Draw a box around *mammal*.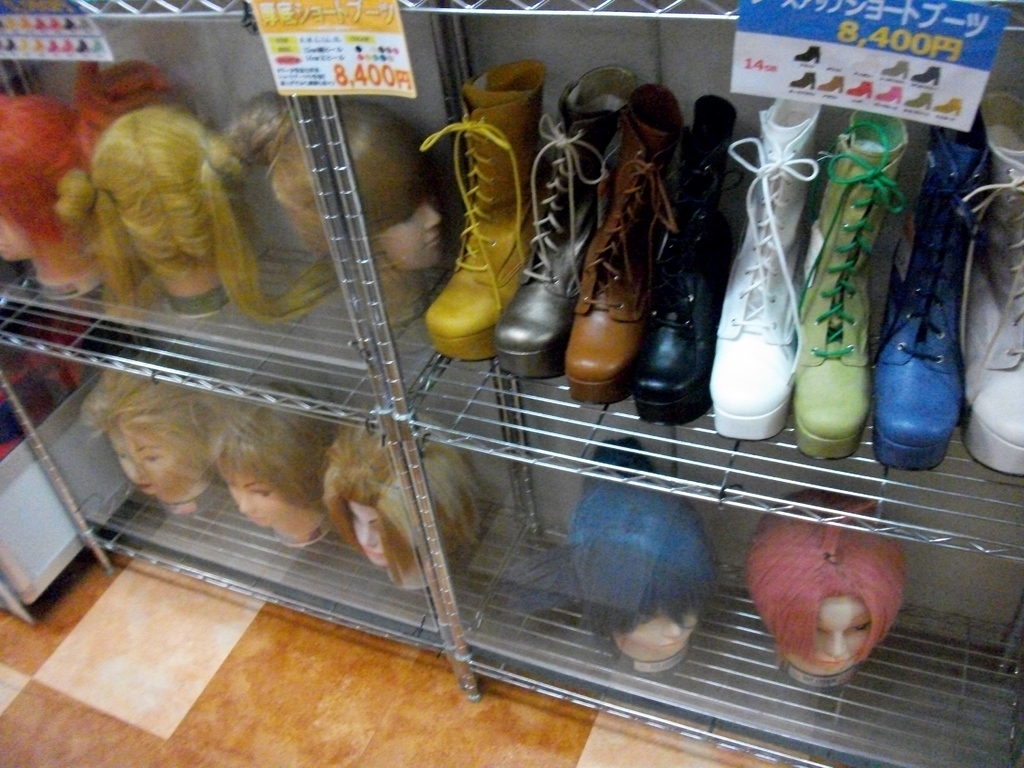
l=0, t=58, r=177, b=300.
